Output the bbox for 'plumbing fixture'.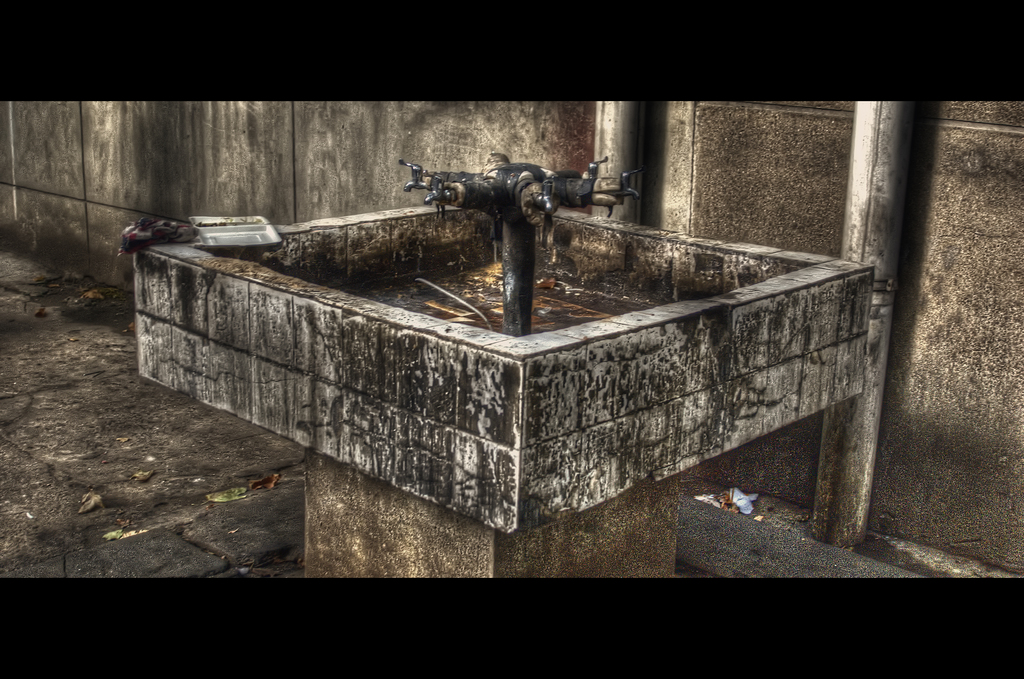
x1=404, y1=153, x2=641, y2=336.
